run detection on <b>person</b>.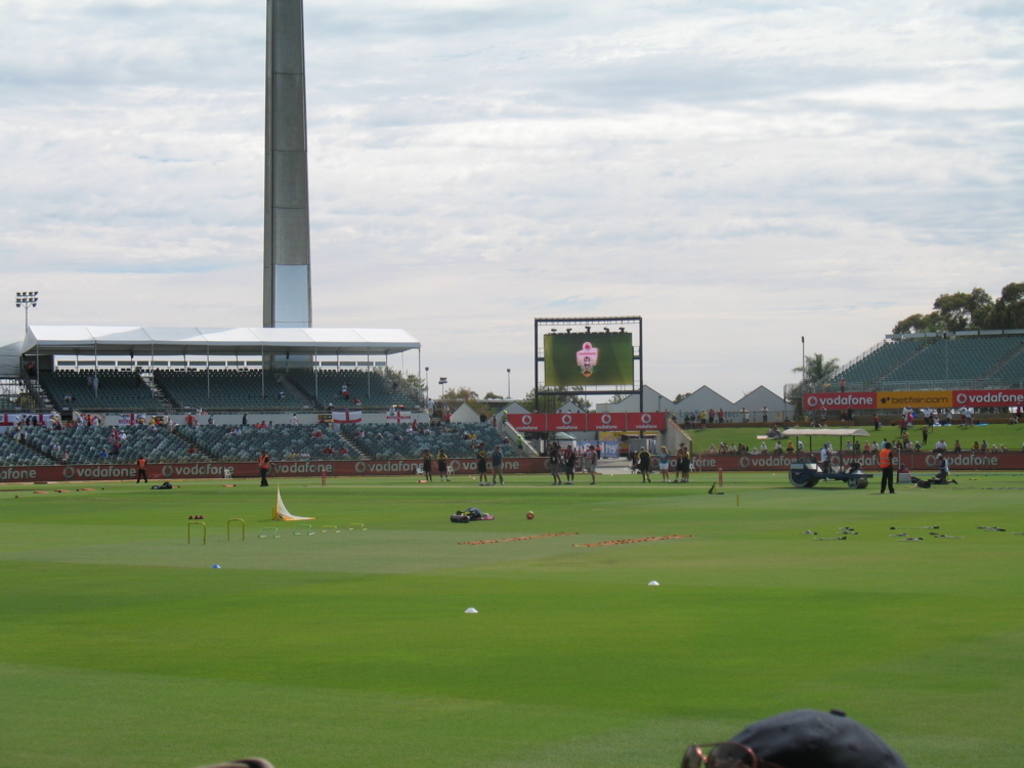
Result: 435,449,451,483.
